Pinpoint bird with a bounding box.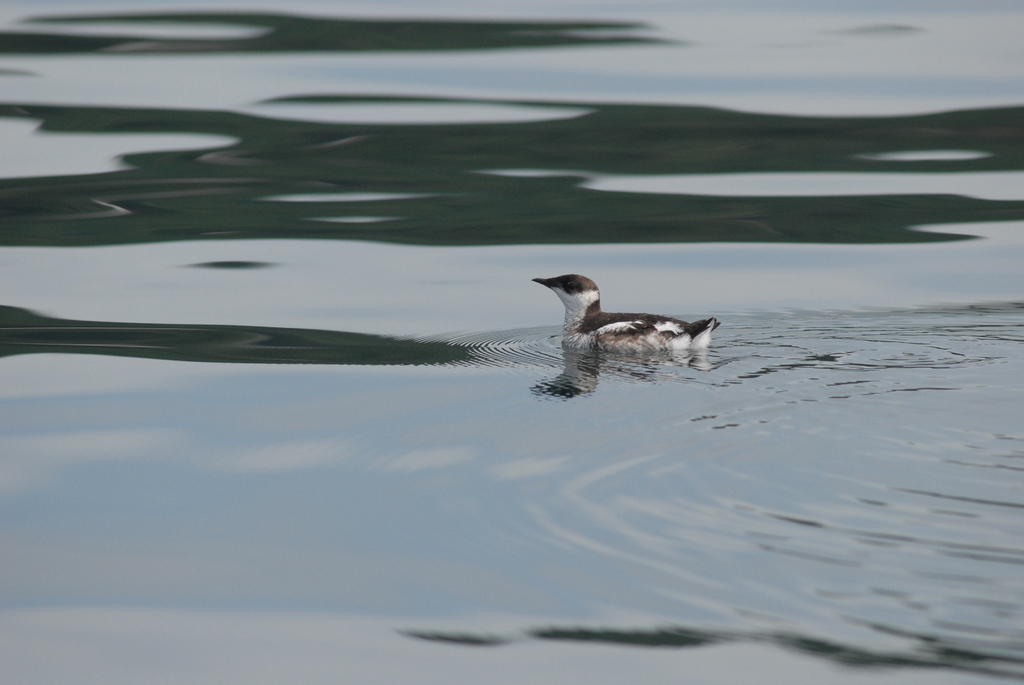
select_region(531, 269, 719, 360).
